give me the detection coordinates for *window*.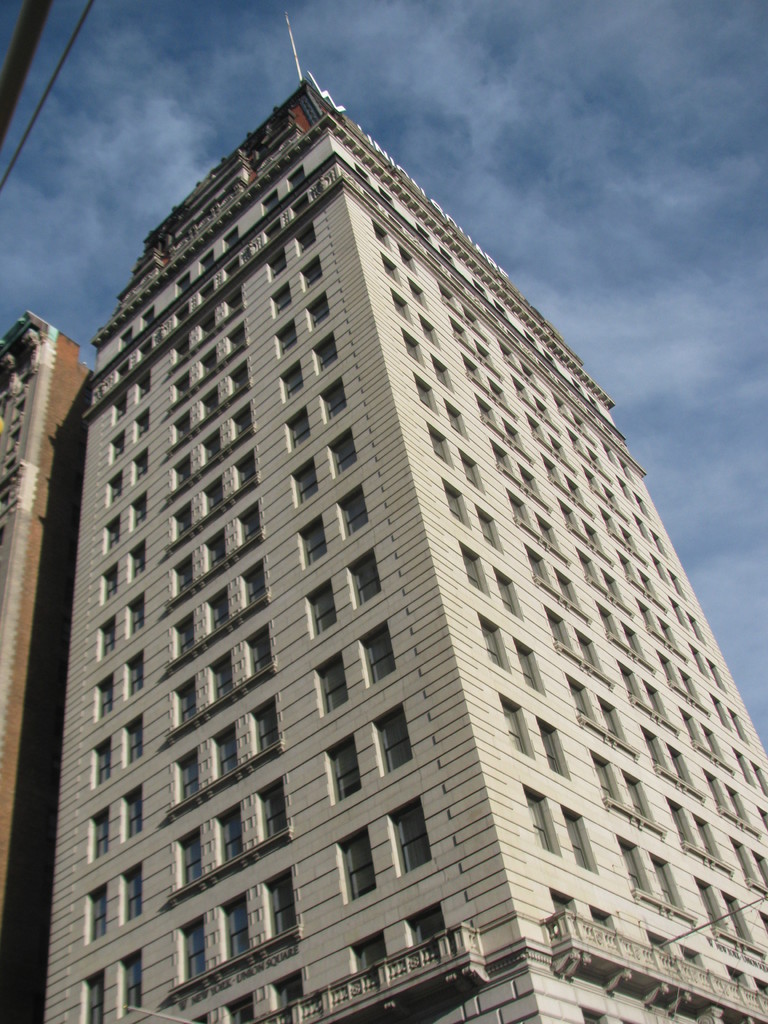
locate(355, 162, 369, 179).
